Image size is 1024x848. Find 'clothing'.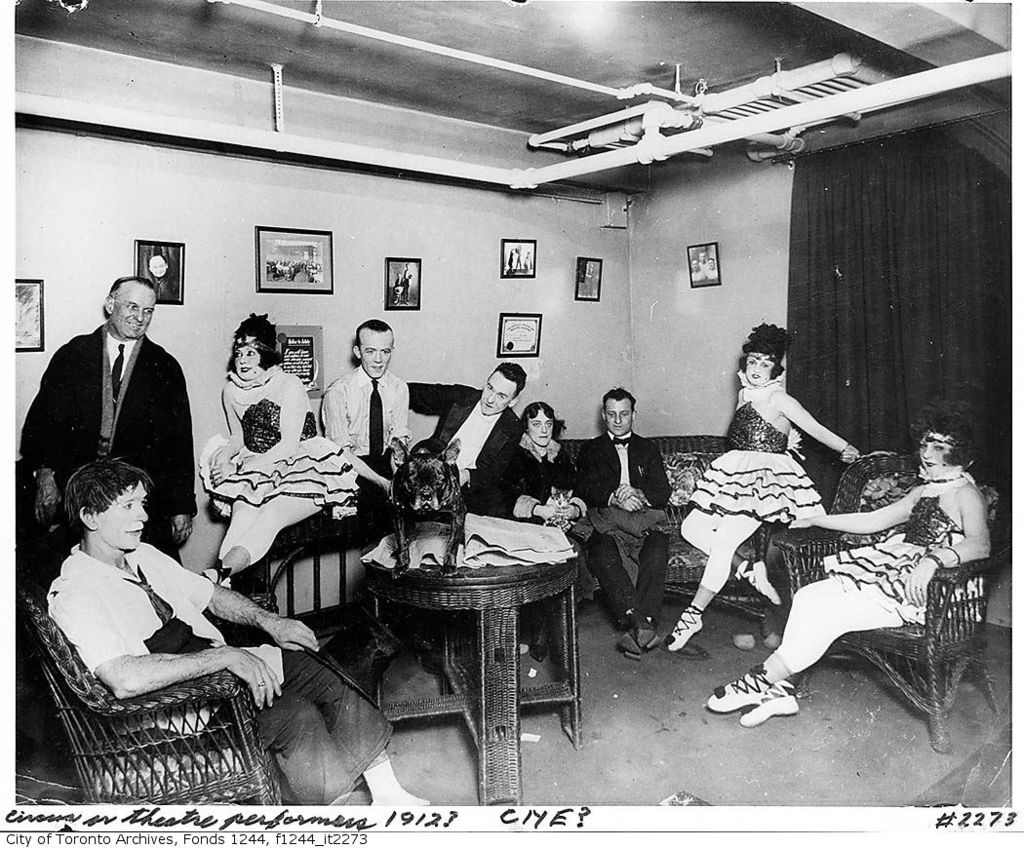
{"left": 30, "top": 500, "right": 277, "bottom": 774}.
